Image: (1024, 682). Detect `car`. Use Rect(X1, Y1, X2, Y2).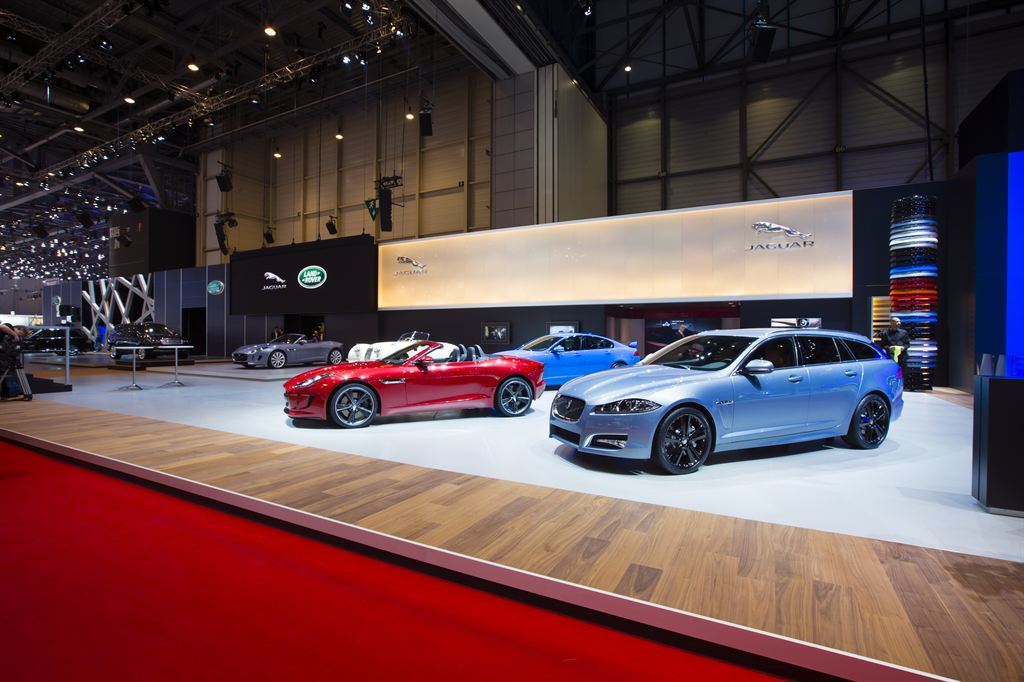
Rect(233, 332, 345, 368).
